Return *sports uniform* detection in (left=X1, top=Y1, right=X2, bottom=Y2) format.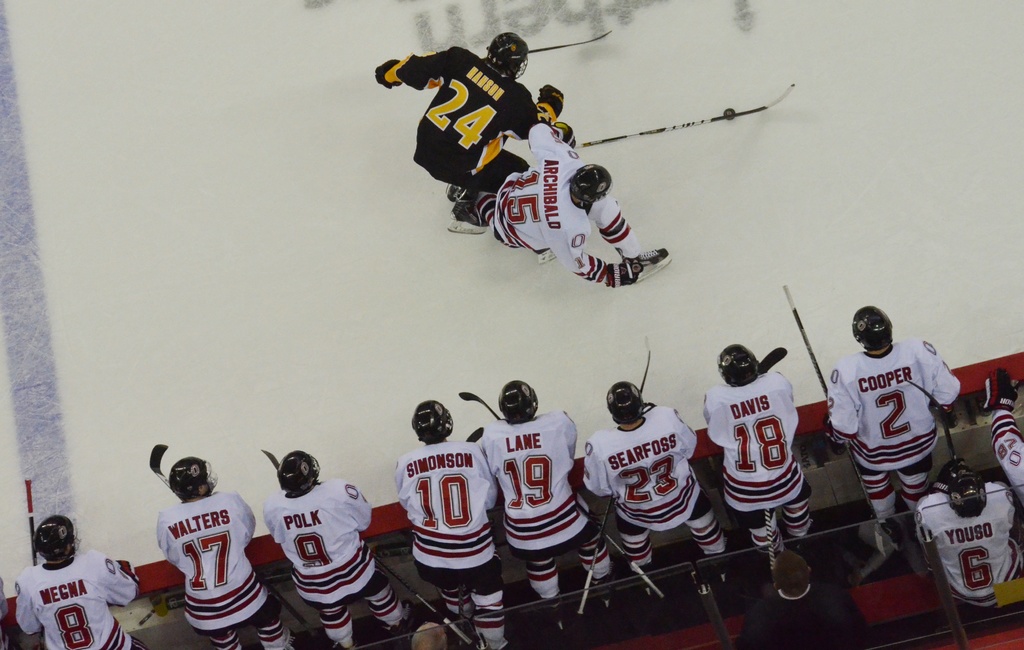
(left=481, top=402, right=624, bottom=598).
